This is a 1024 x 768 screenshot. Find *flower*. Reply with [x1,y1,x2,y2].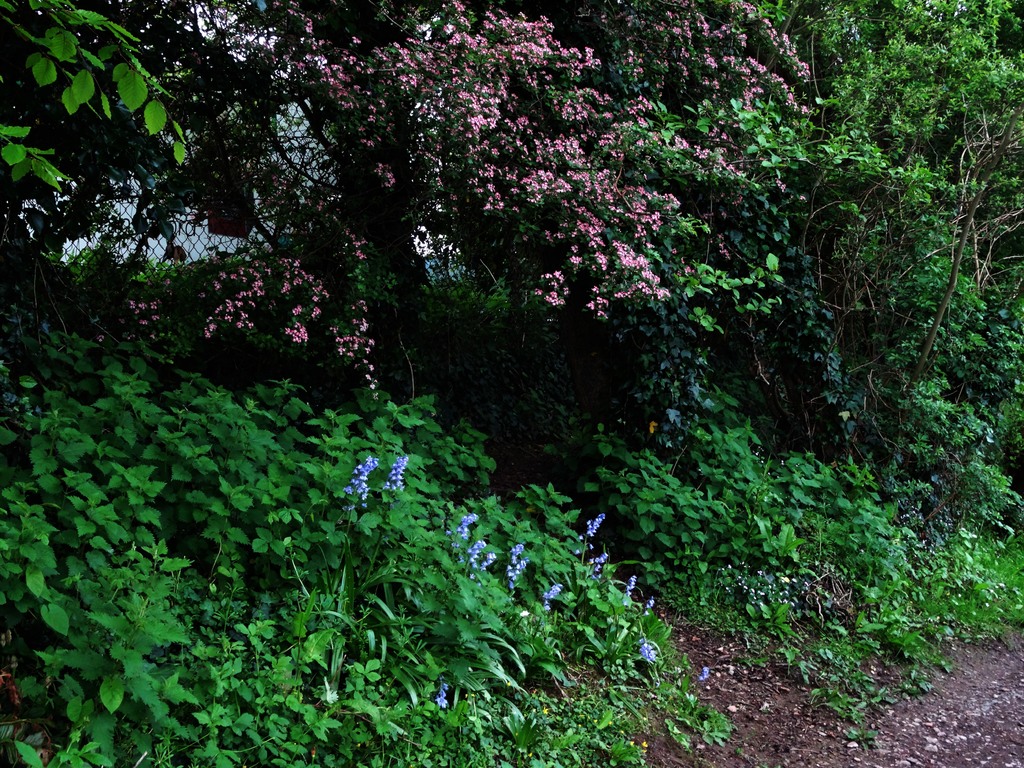
[430,508,504,582].
